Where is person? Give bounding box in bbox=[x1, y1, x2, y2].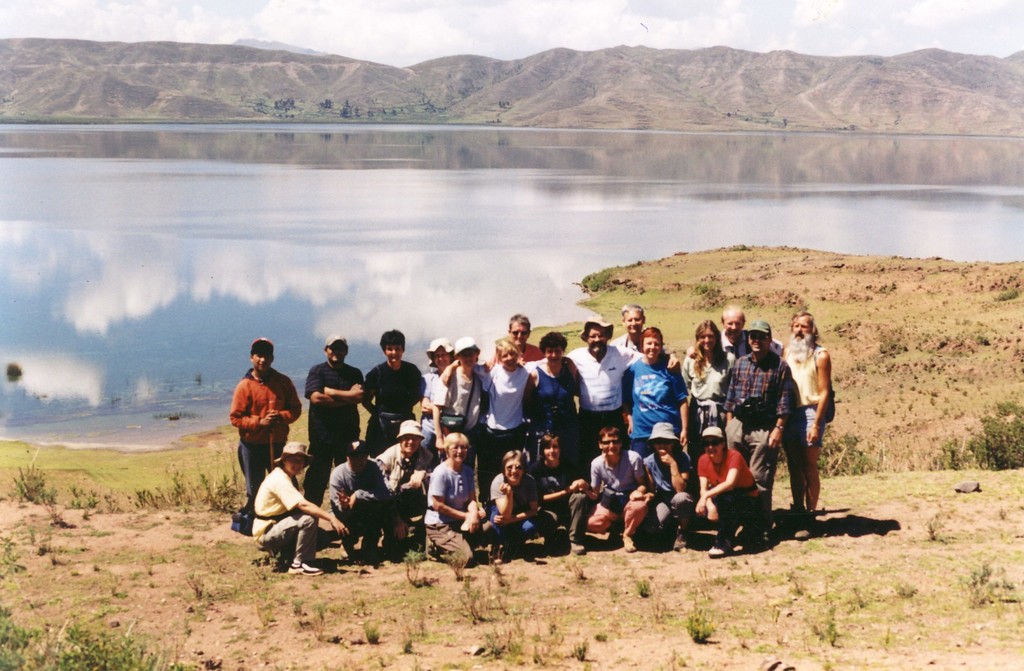
bbox=[314, 434, 389, 567].
